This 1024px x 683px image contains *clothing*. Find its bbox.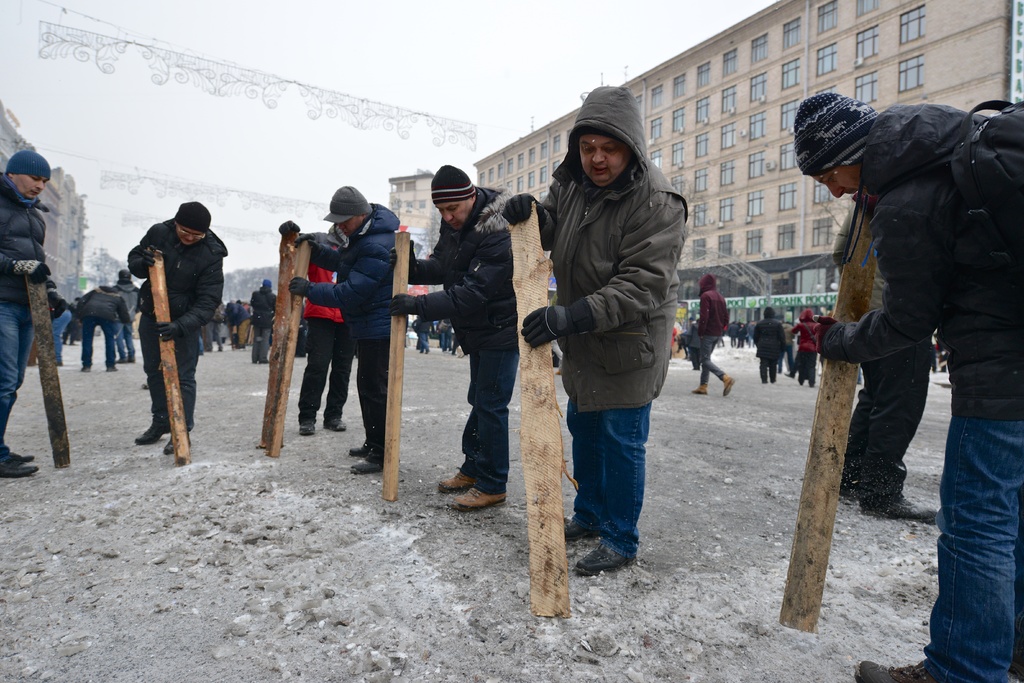
l=324, t=183, r=366, b=222.
